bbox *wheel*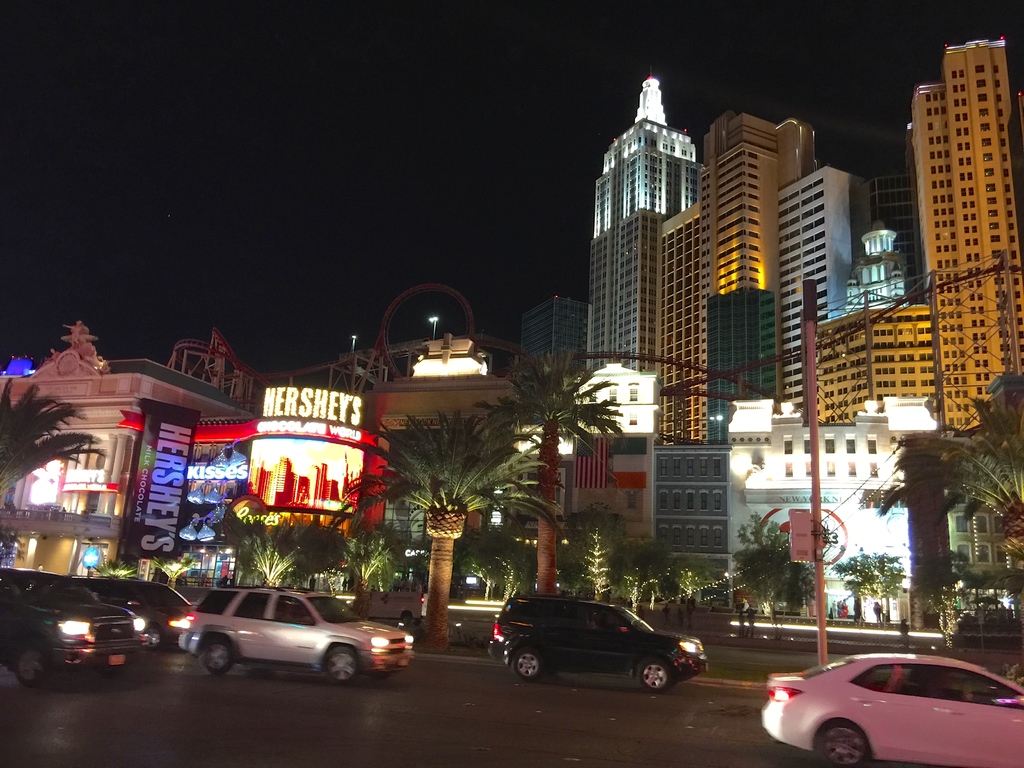
<box>815,723,870,765</box>
